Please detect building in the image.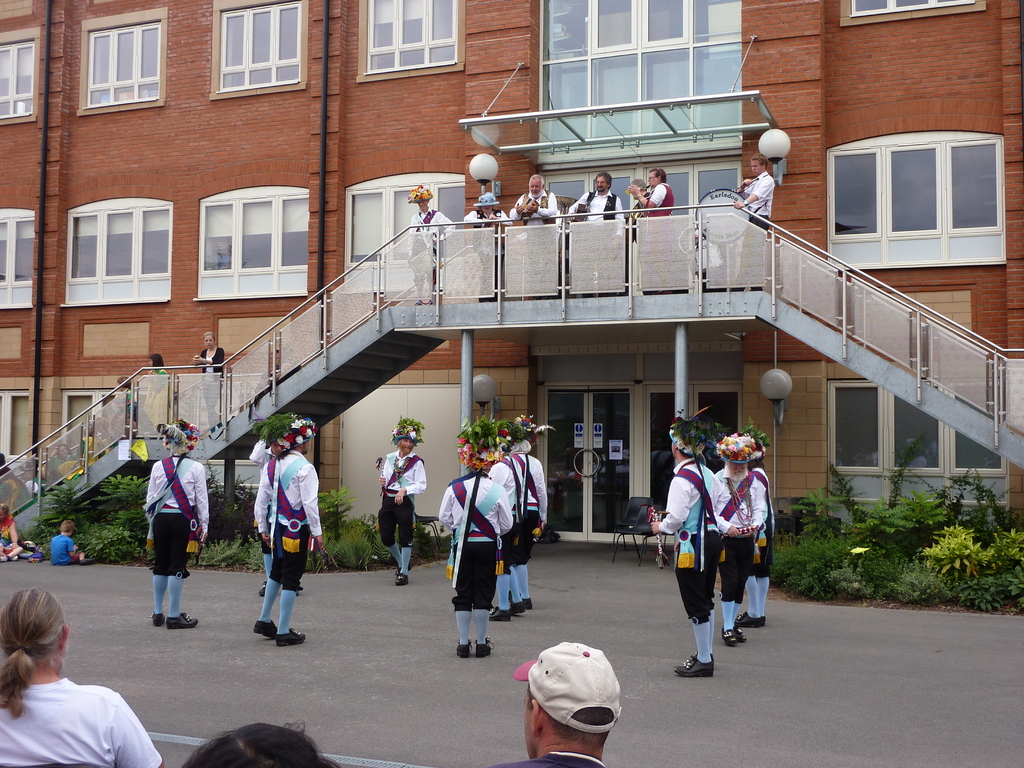
BBox(0, 0, 1023, 550).
